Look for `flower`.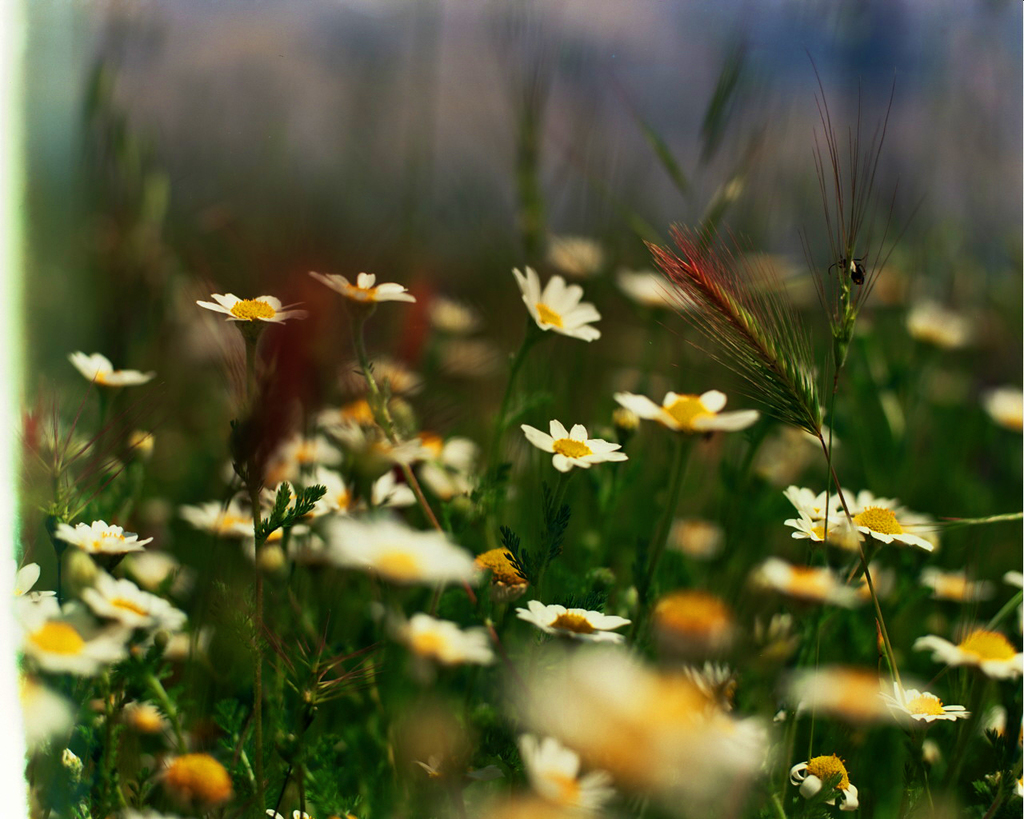
Found: (984, 391, 1023, 437).
